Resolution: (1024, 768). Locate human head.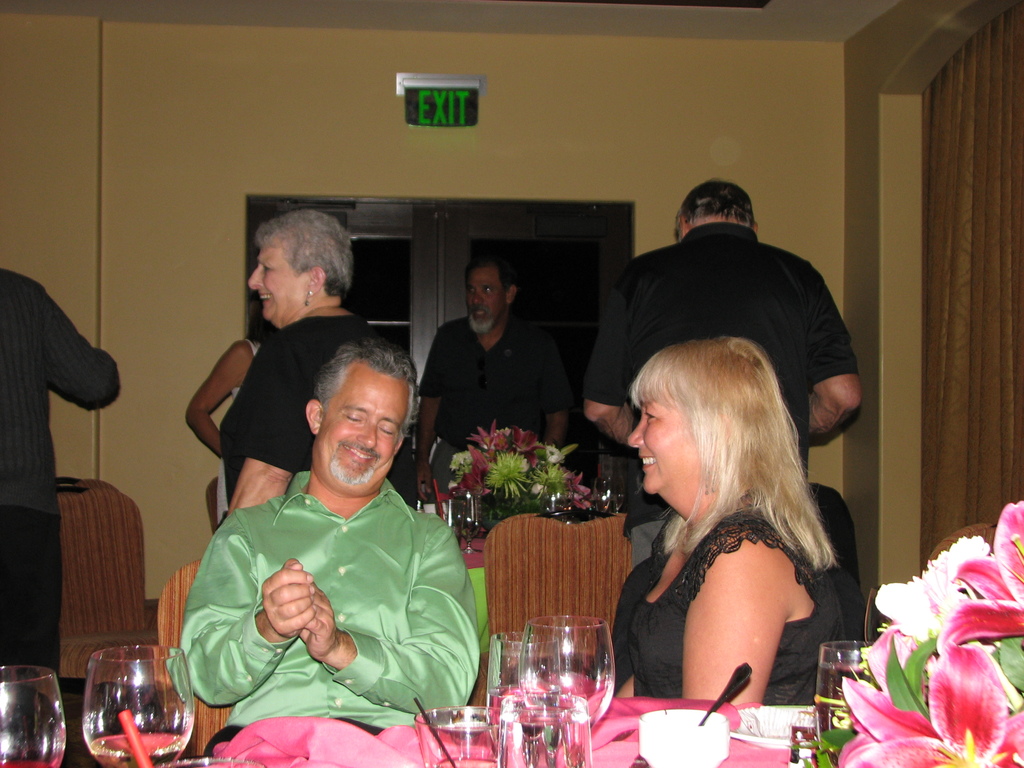
[628,333,801,500].
